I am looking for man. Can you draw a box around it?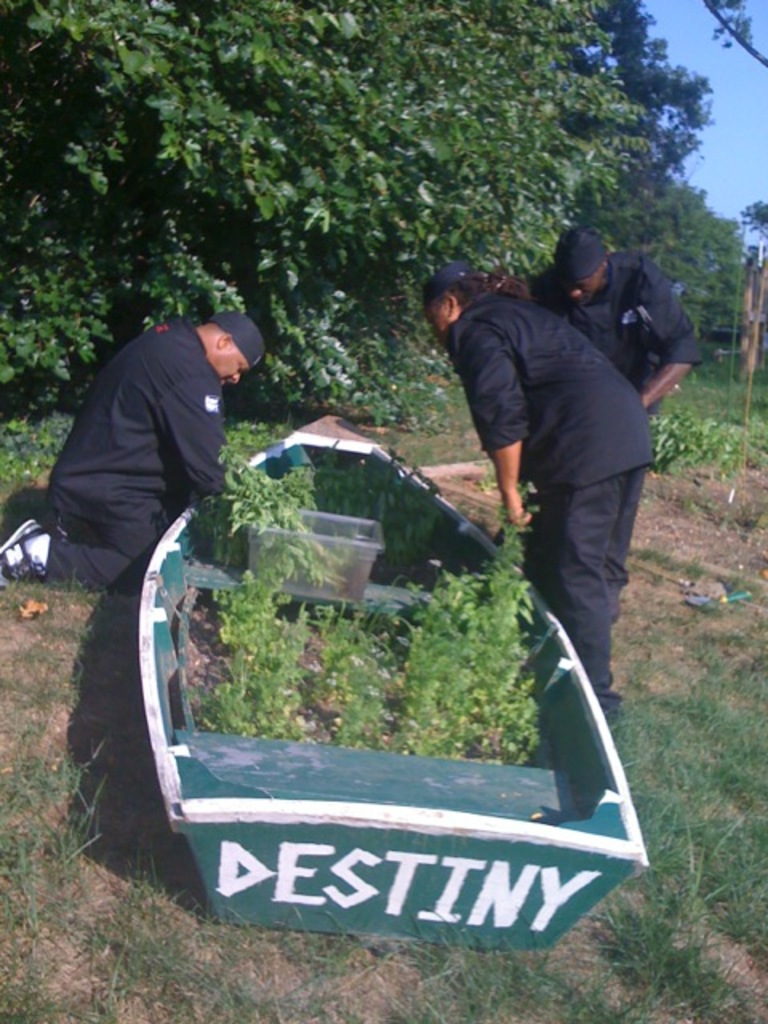
Sure, the bounding box is rect(0, 307, 267, 587).
